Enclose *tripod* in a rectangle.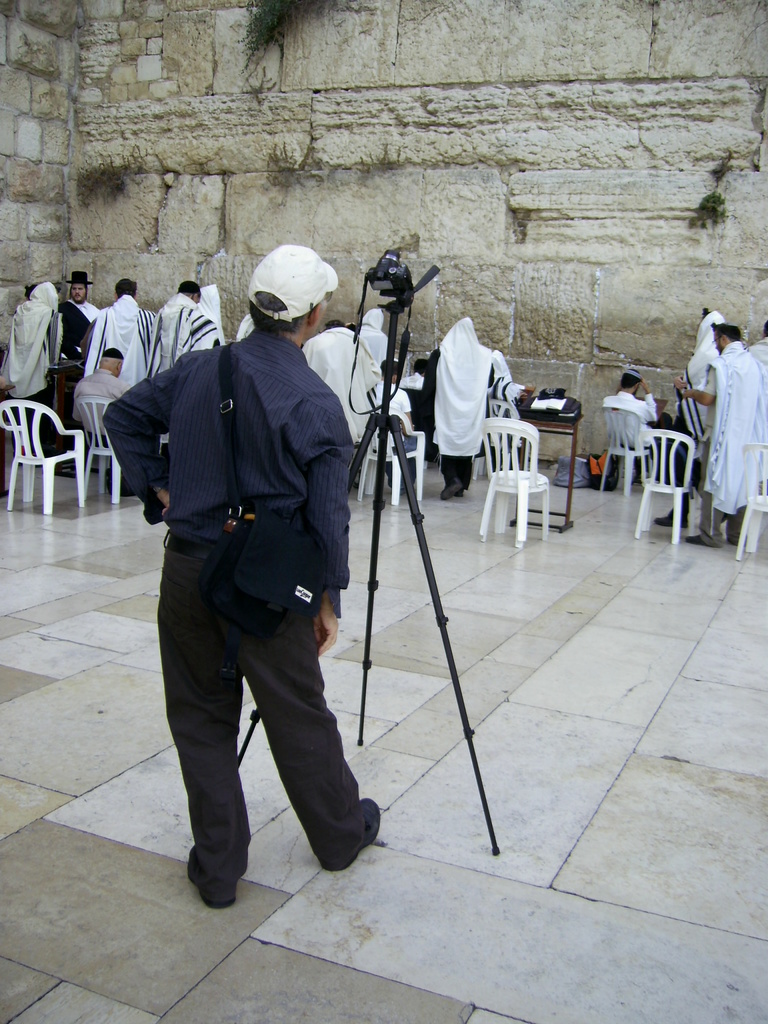
bbox=(234, 304, 500, 853).
